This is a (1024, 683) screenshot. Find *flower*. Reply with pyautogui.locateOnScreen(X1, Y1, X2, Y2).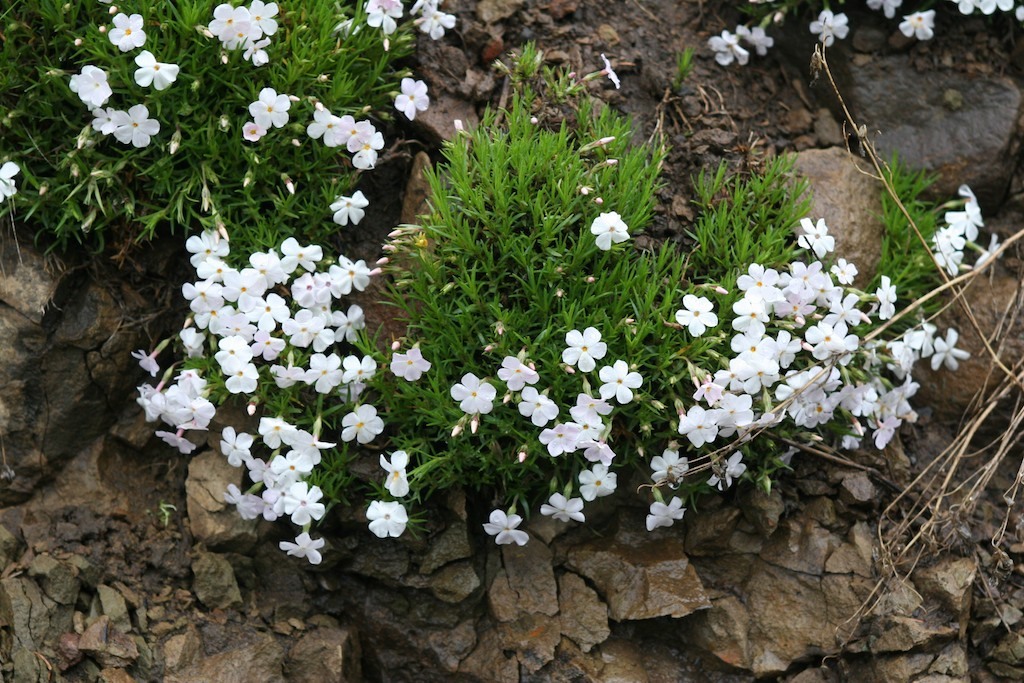
pyautogui.locateOnScreen(950, 206, 984, 240).
